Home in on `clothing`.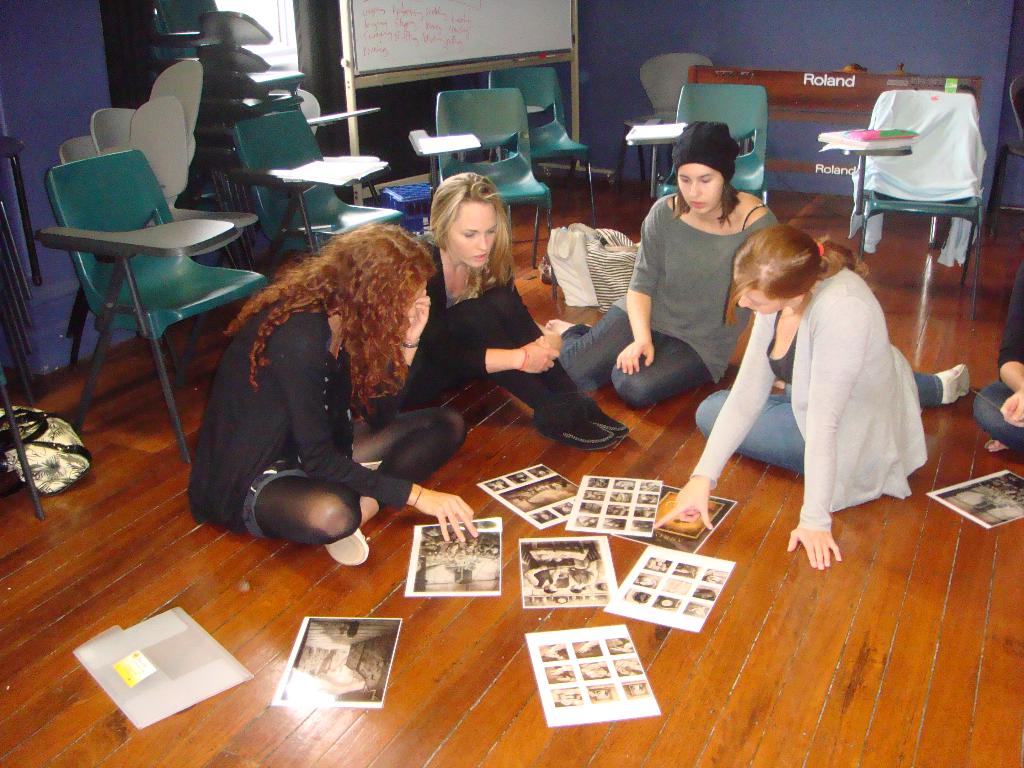
Homed in at box(569, 563, 599, 588).
